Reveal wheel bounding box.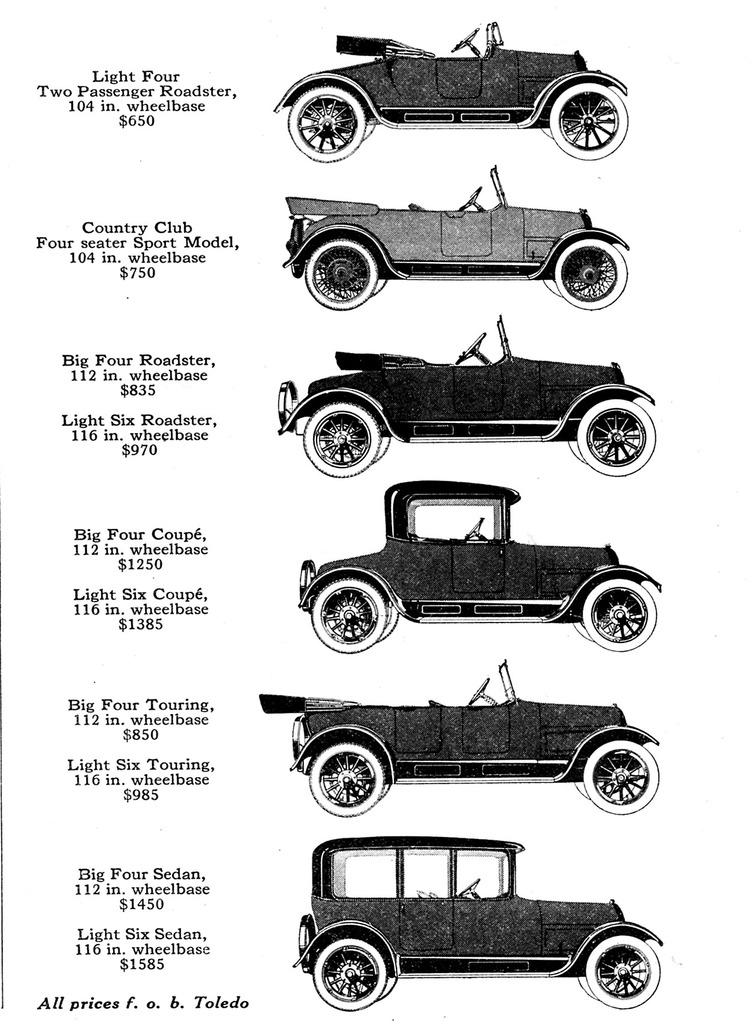
Revealed: [314,939,386,1011].
